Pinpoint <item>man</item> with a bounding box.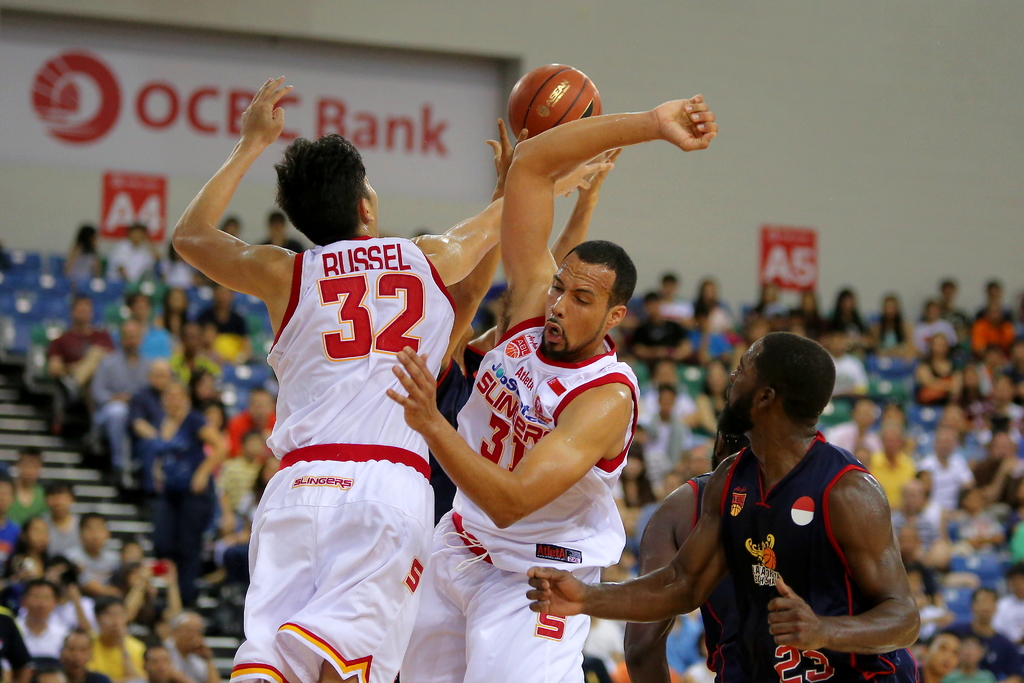
rect(255, 213, 305, 249).
